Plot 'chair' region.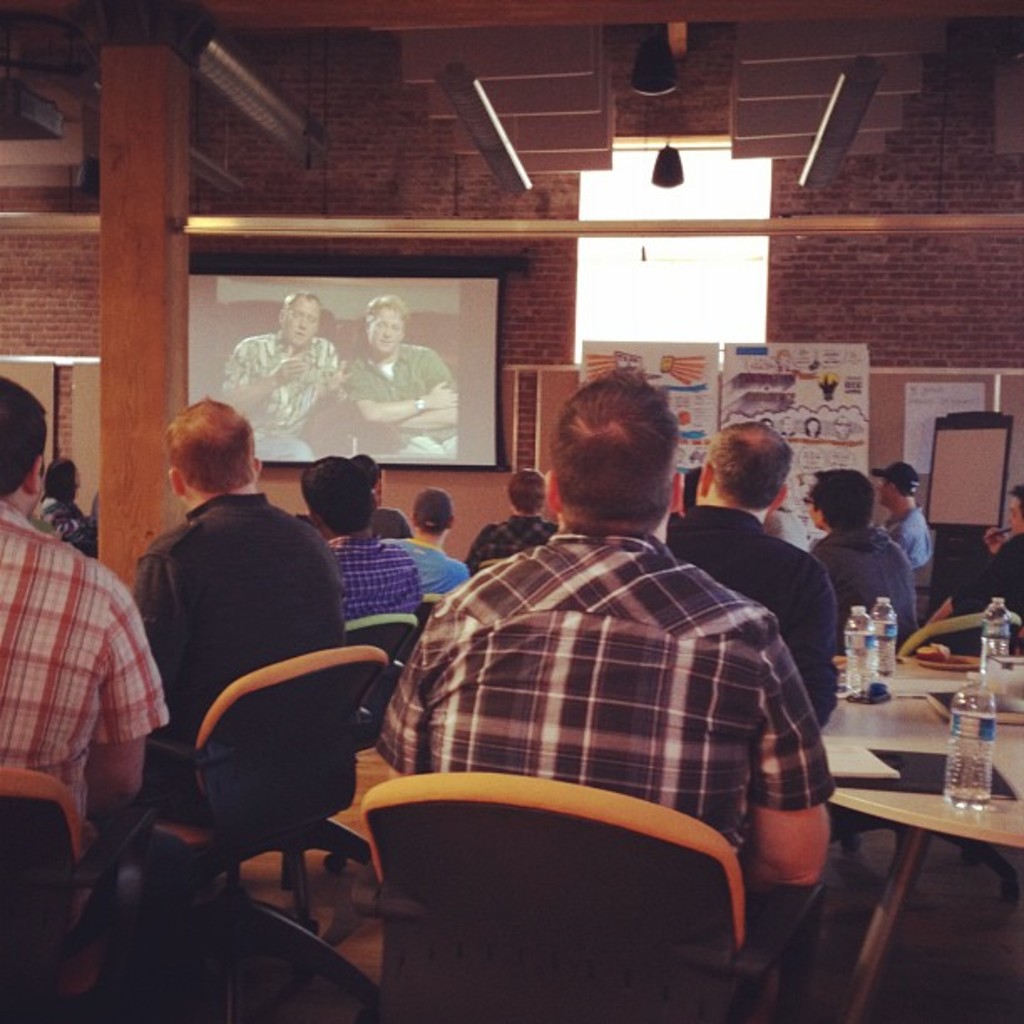
Plotted at [x1=136, y1=643, x2=393, y2=1022].
